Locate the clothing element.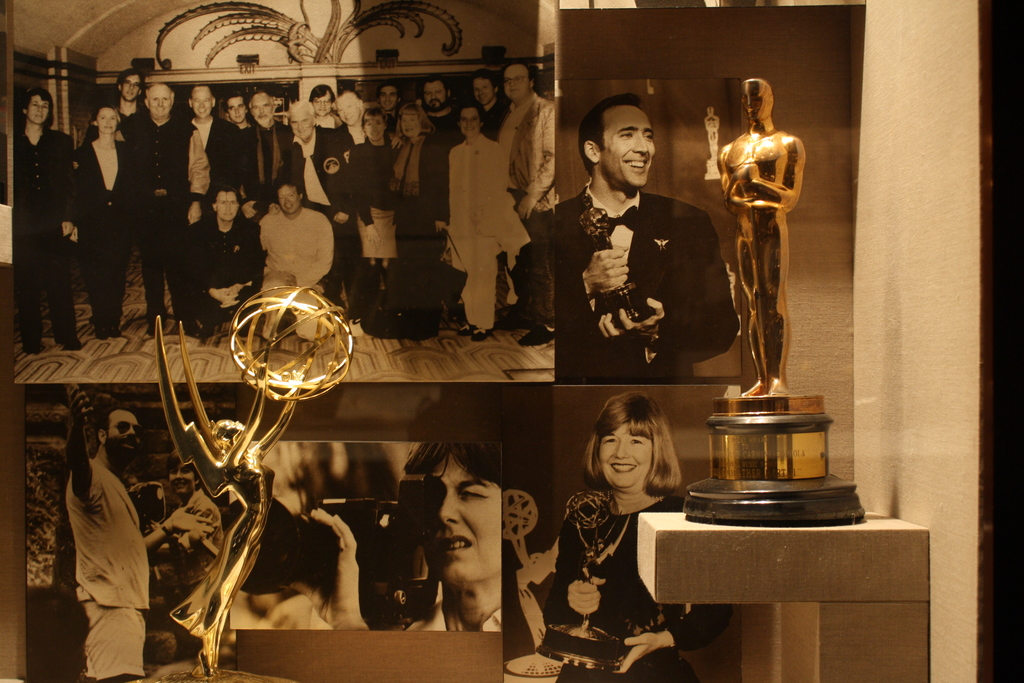
Element bbox: (371, 133, 433, 258).
